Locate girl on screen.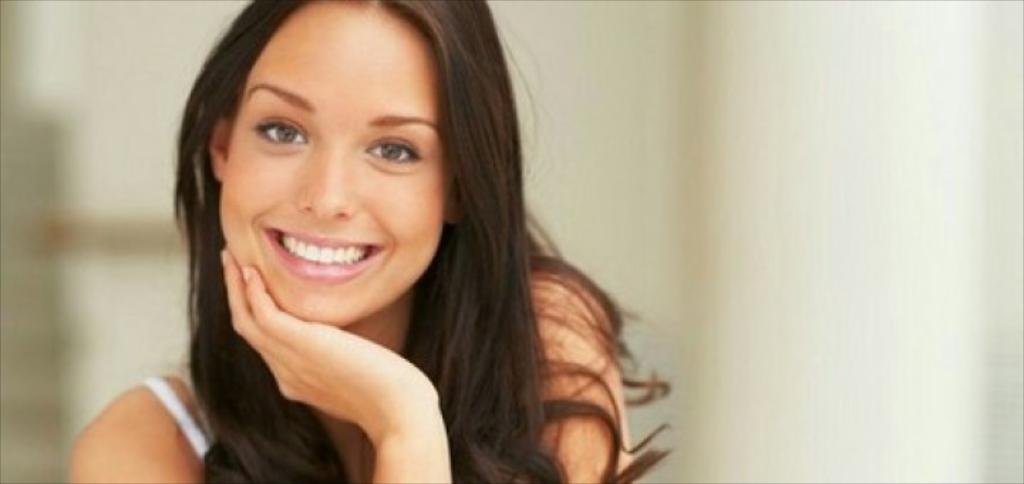
On screen at 67:0:673:483.
